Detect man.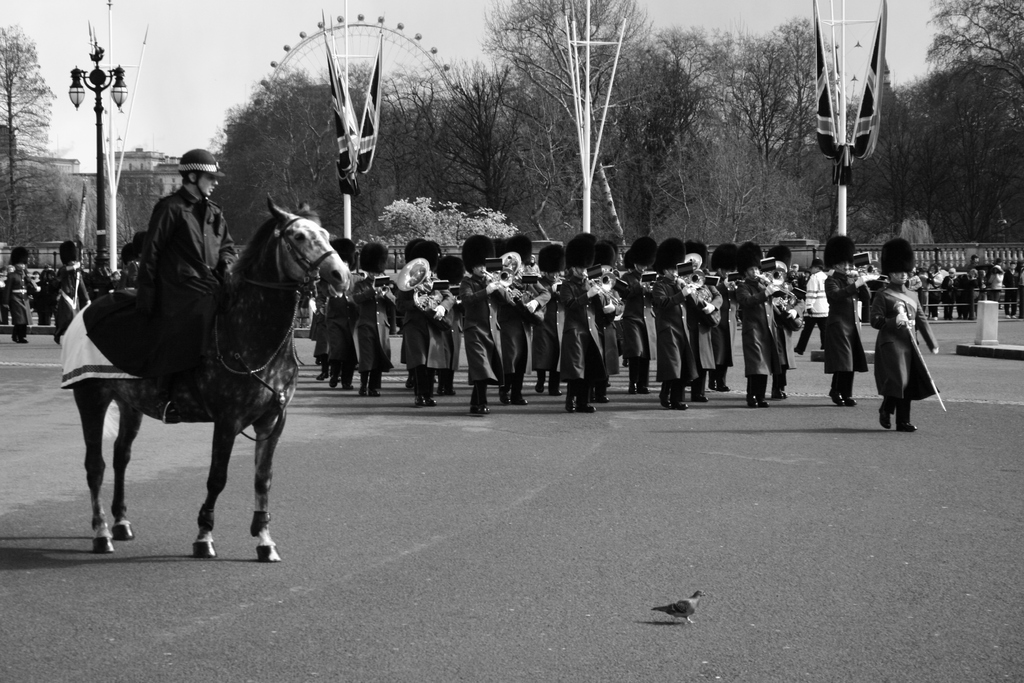
Detected at {"left": 691, "top": 252, "right": 710, "bottom": 402}.
